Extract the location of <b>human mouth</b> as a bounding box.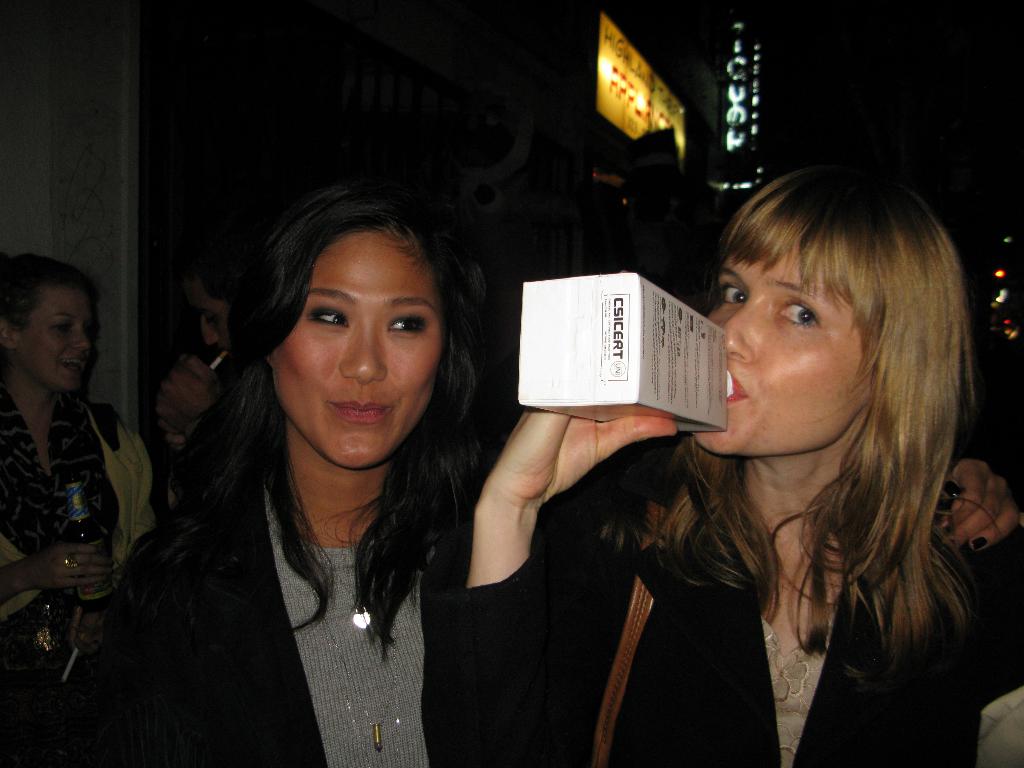
pyautogui.locateOnScreen(726, 378, 743, 403).
